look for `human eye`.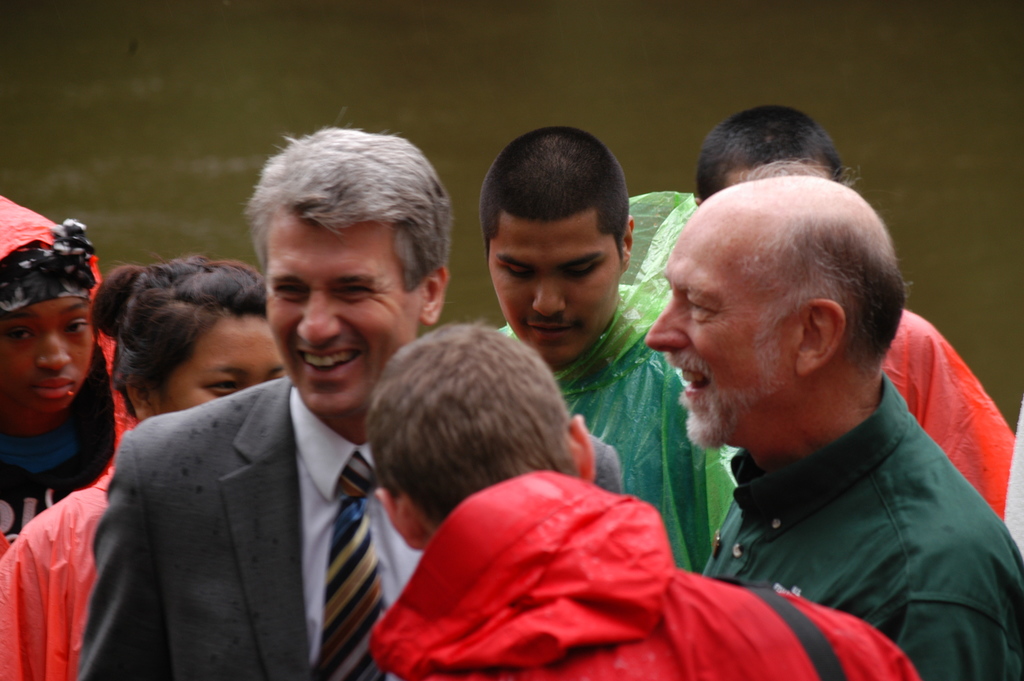
Found: left=2, top=323, right=34, bottom=341.
